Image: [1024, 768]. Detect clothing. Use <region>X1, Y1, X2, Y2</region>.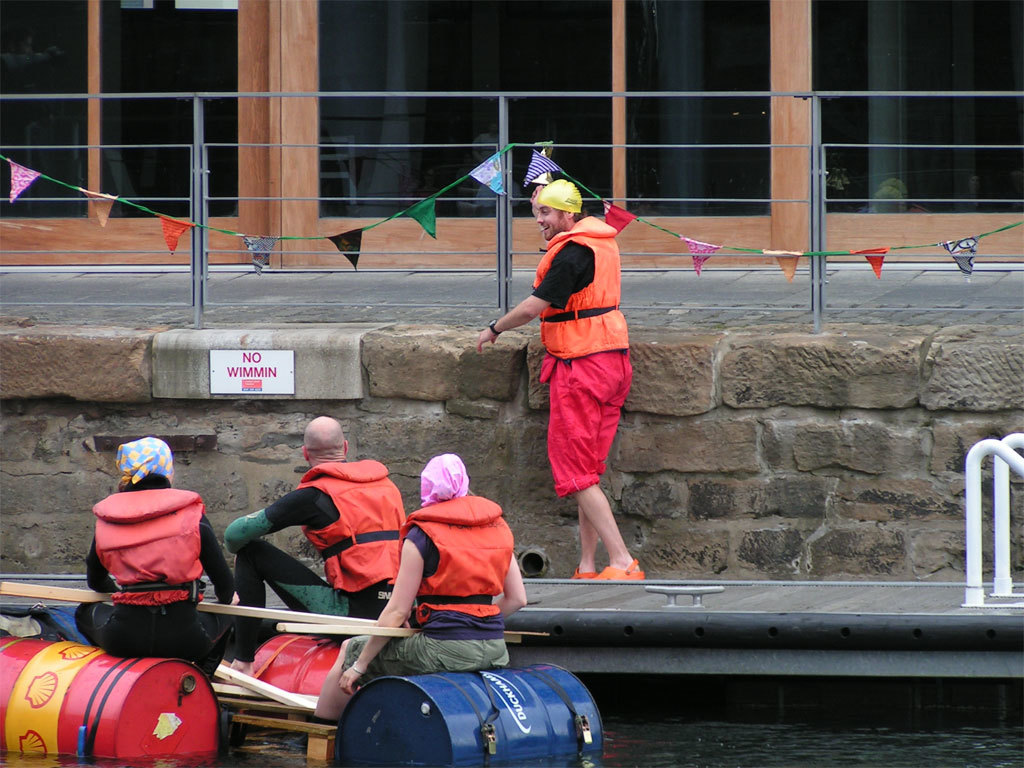
<region>218, 457, 406, 625</region>.
